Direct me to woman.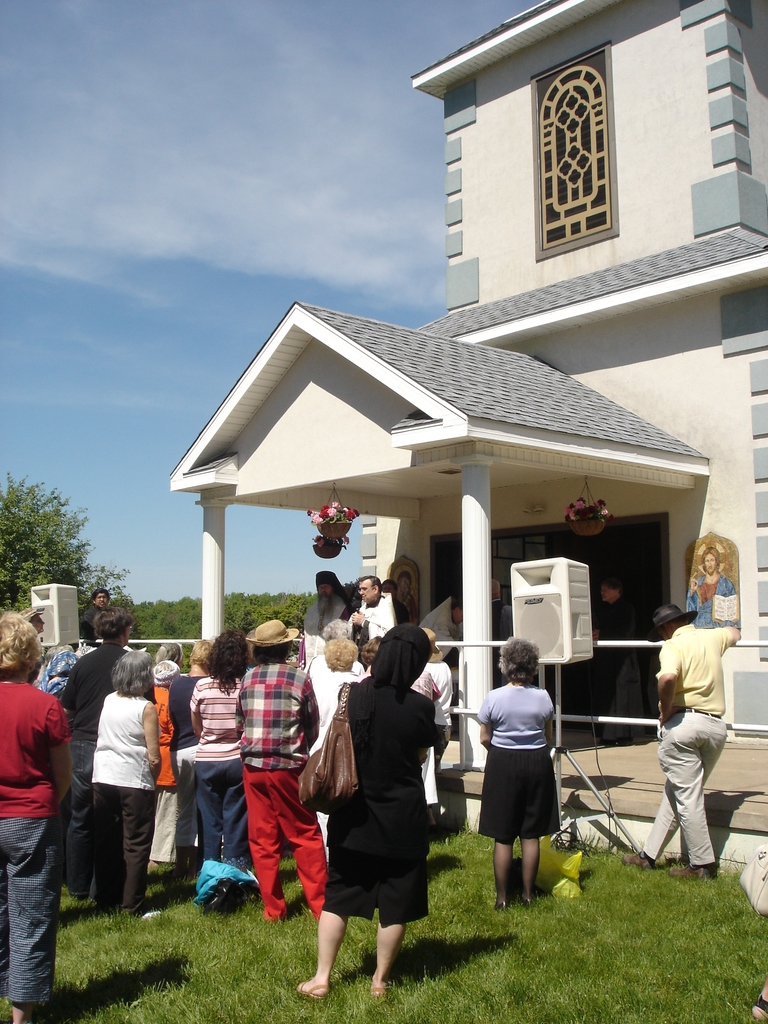
Direction: [360, 636, 381, 675].
